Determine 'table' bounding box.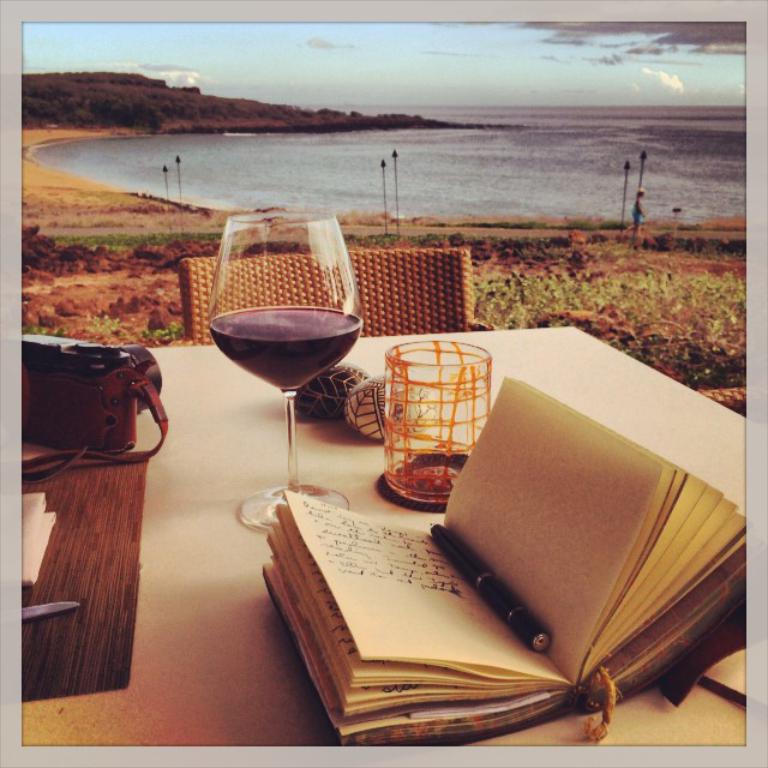
Determined: (143,331,752,767).
